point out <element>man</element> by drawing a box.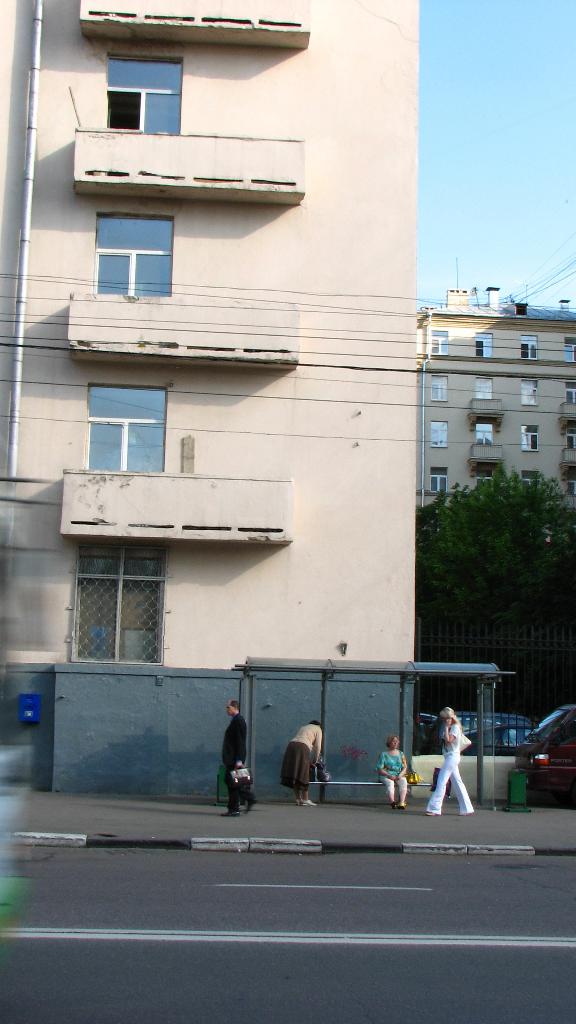
220,702,258,817.
